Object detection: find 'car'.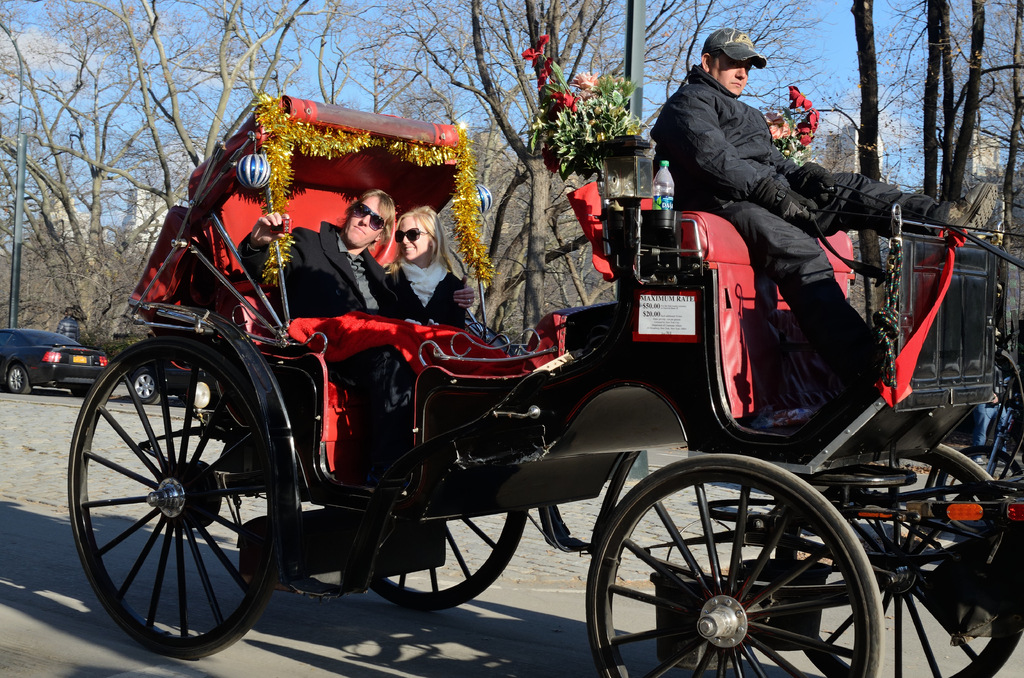
<bbox>124, 360, 207, 405</bbox>.
